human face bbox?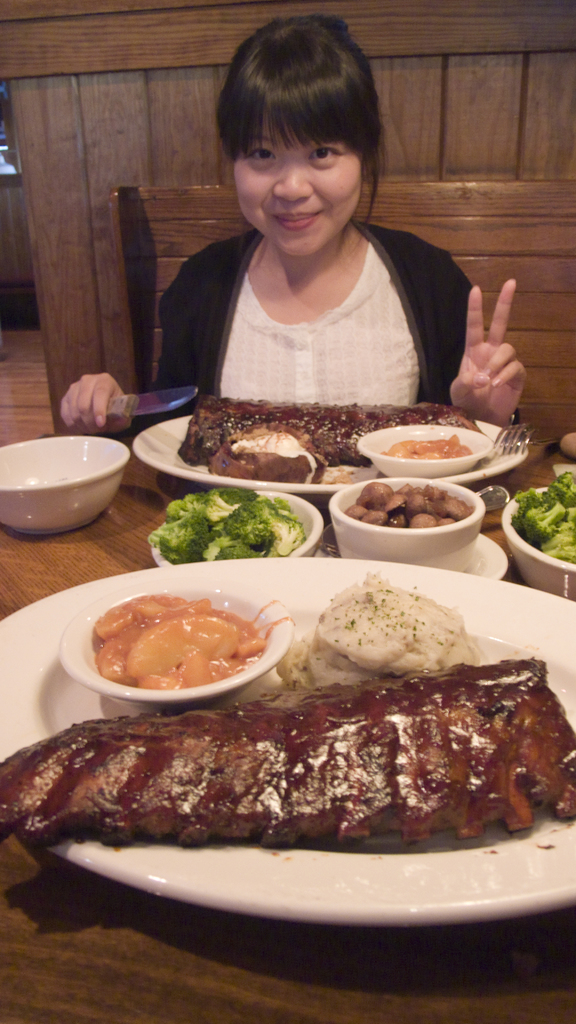
region(229, 113, 359, 257)
